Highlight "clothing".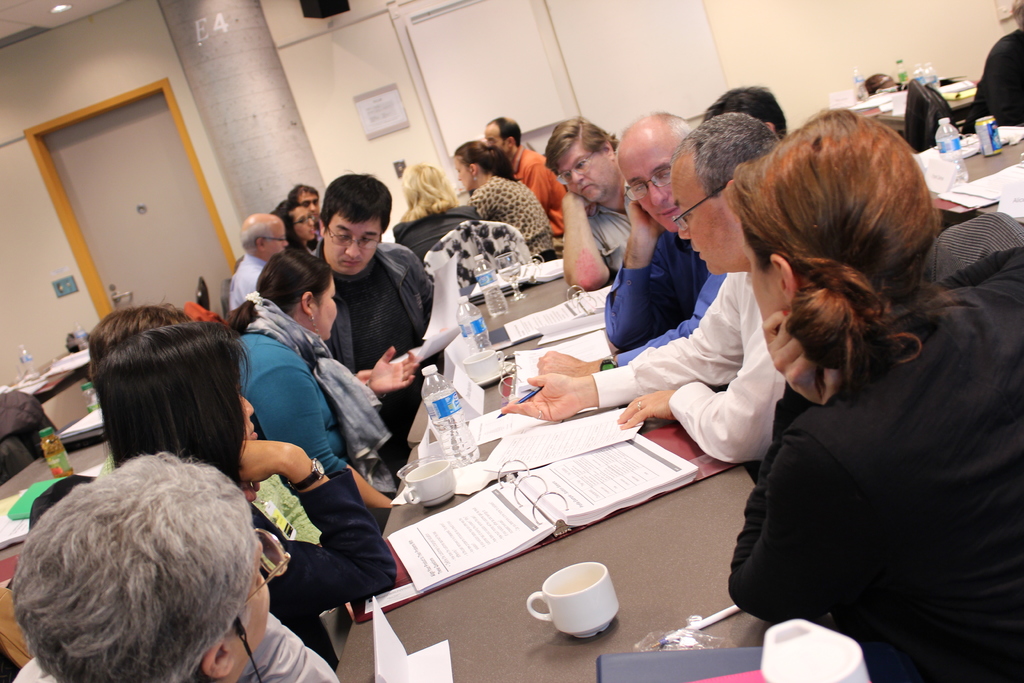
Highlighted region: crop(327, 235, 447, 453).
